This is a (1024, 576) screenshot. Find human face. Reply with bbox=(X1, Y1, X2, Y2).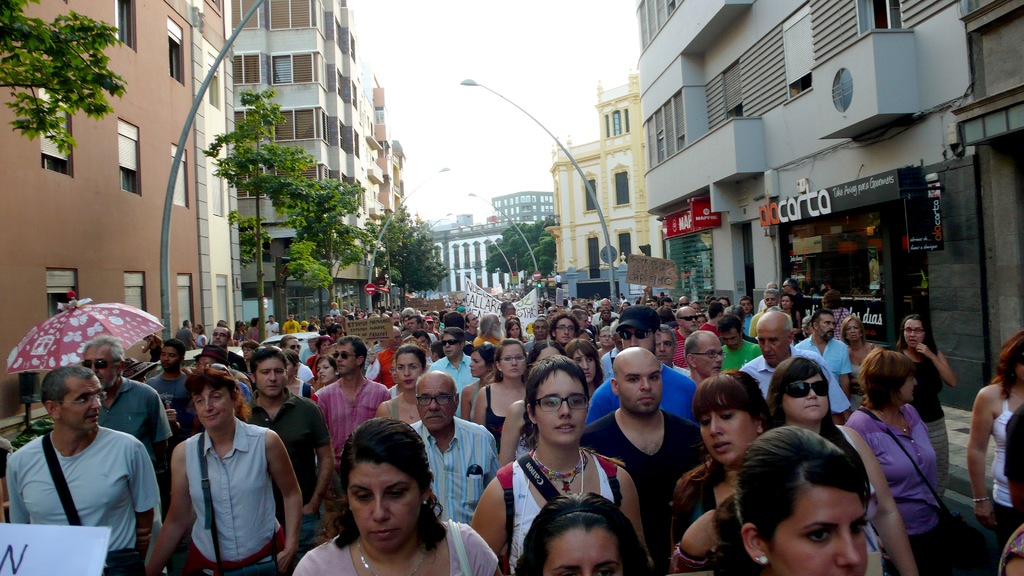
bbox=(619, 352, 662, 410).
